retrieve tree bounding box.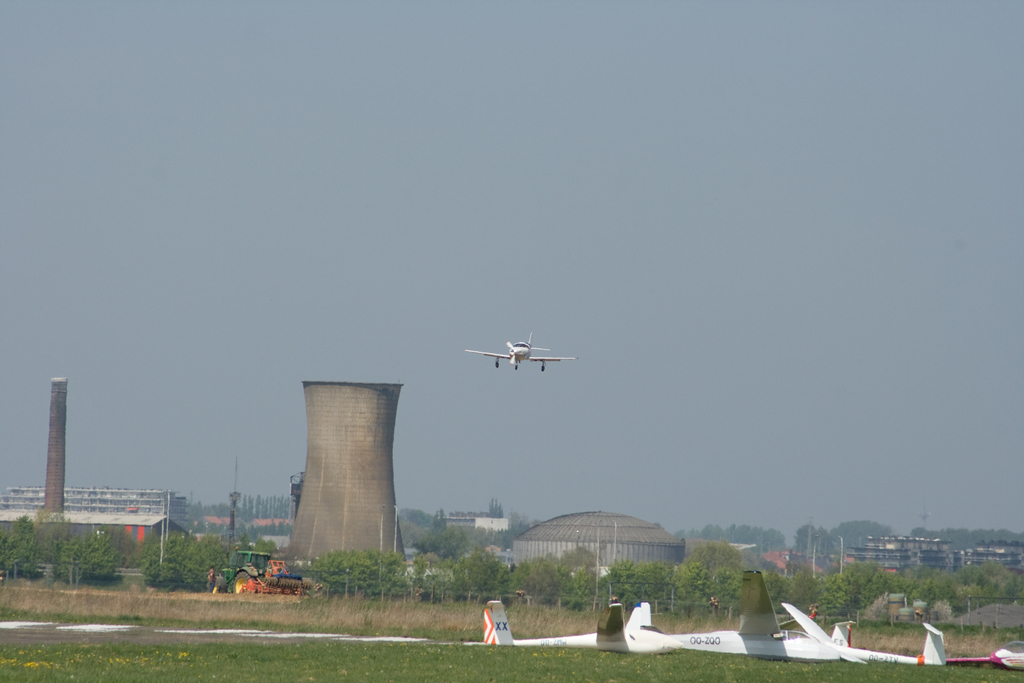
Bounding box: [884,561,918,622].
